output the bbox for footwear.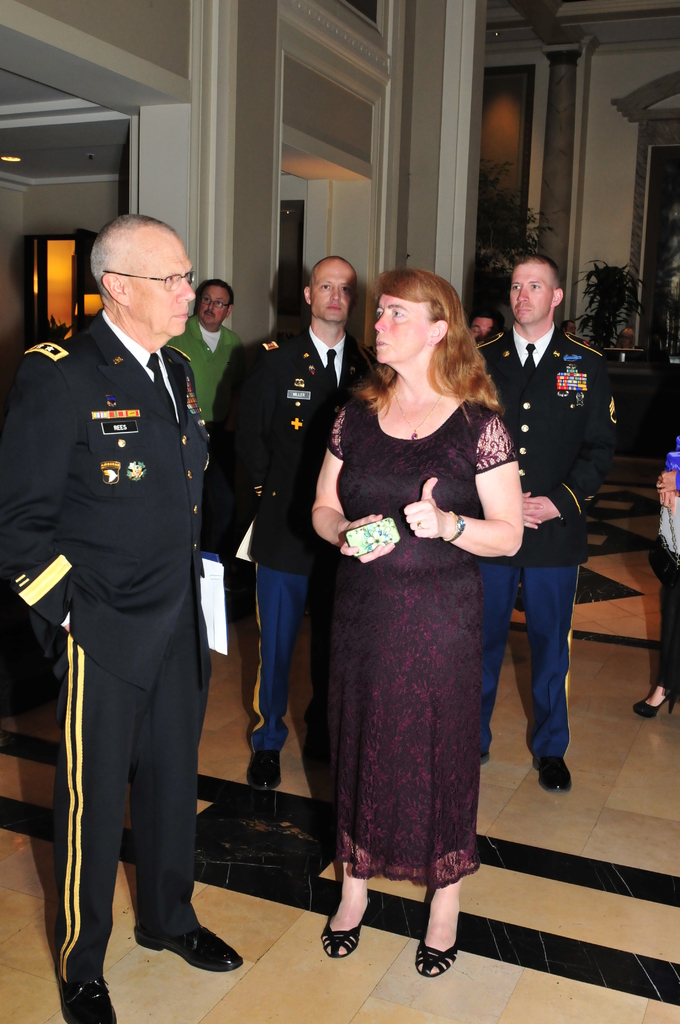
locate(325, 902, 366, 960).
